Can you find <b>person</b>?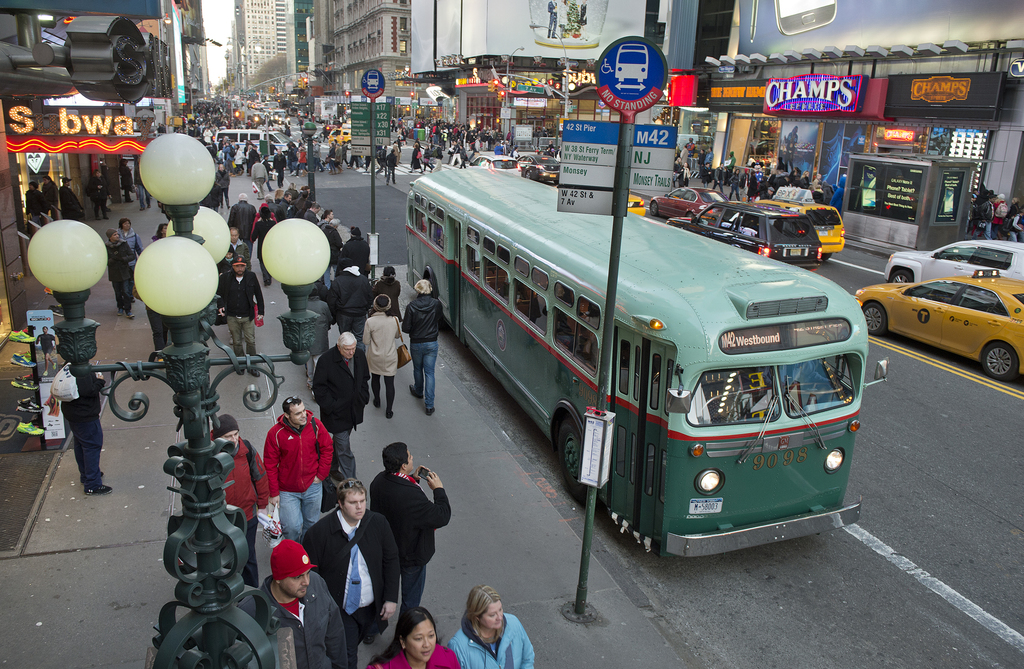
Yes, bounding box: x1=362 y1=294 x2=402 y2=419.
